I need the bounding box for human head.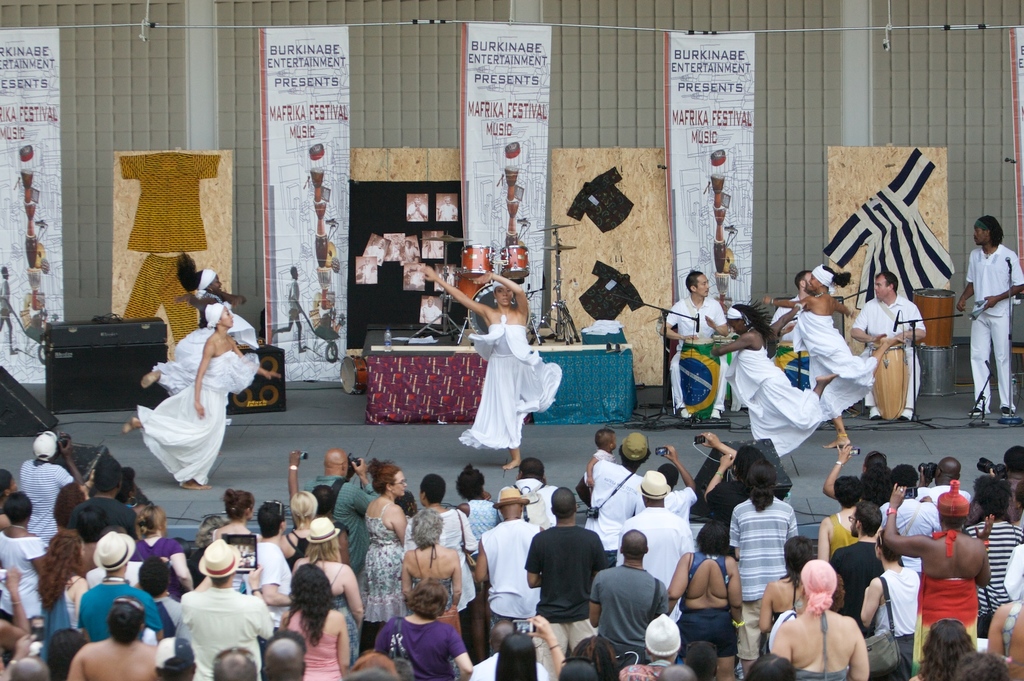
Here it is: [851, 499, 883, 537].
